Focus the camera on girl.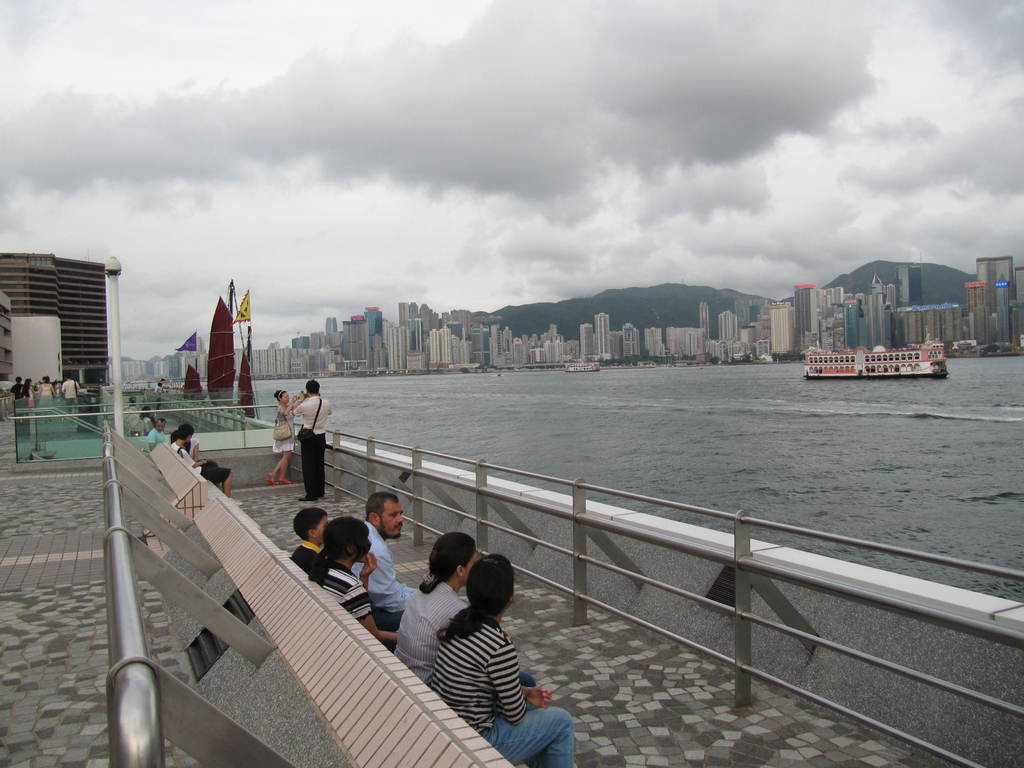
Focus region: BBox(140, 407, 174, 436).
